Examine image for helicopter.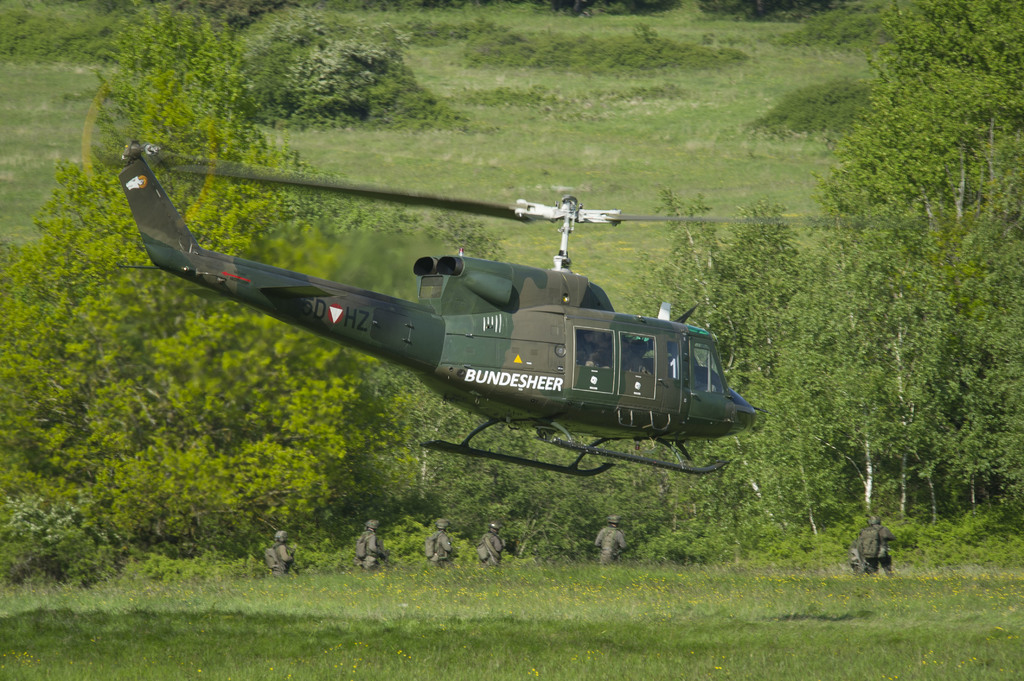
Examination result: left=78, top=73, right=954, bottom=477.
